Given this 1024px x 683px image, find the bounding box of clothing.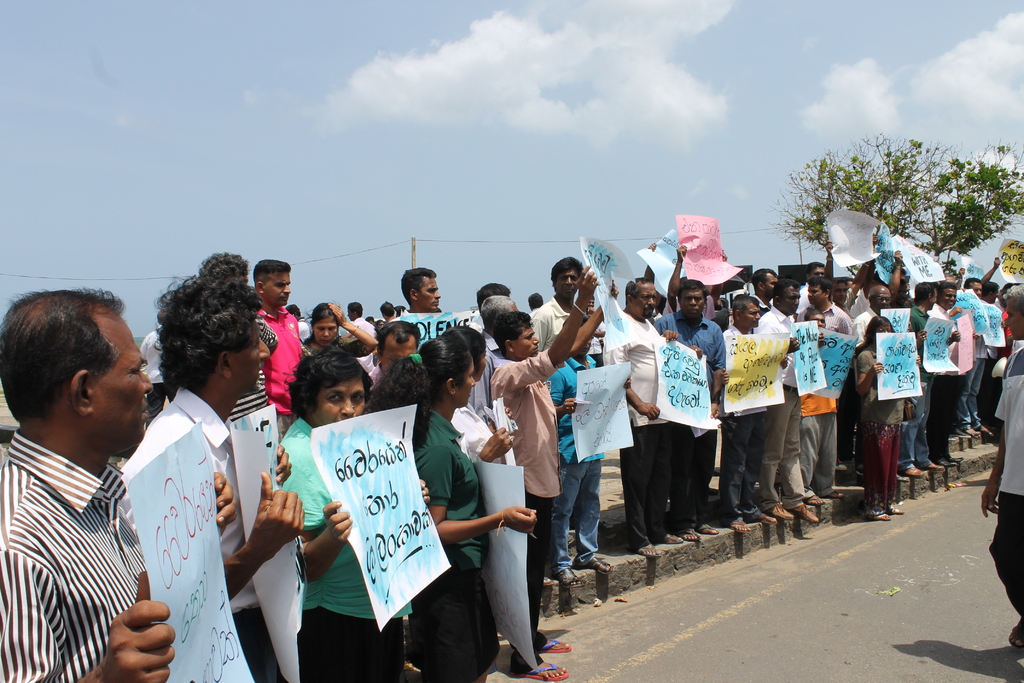
detection(975, 285, 1023, 650).
